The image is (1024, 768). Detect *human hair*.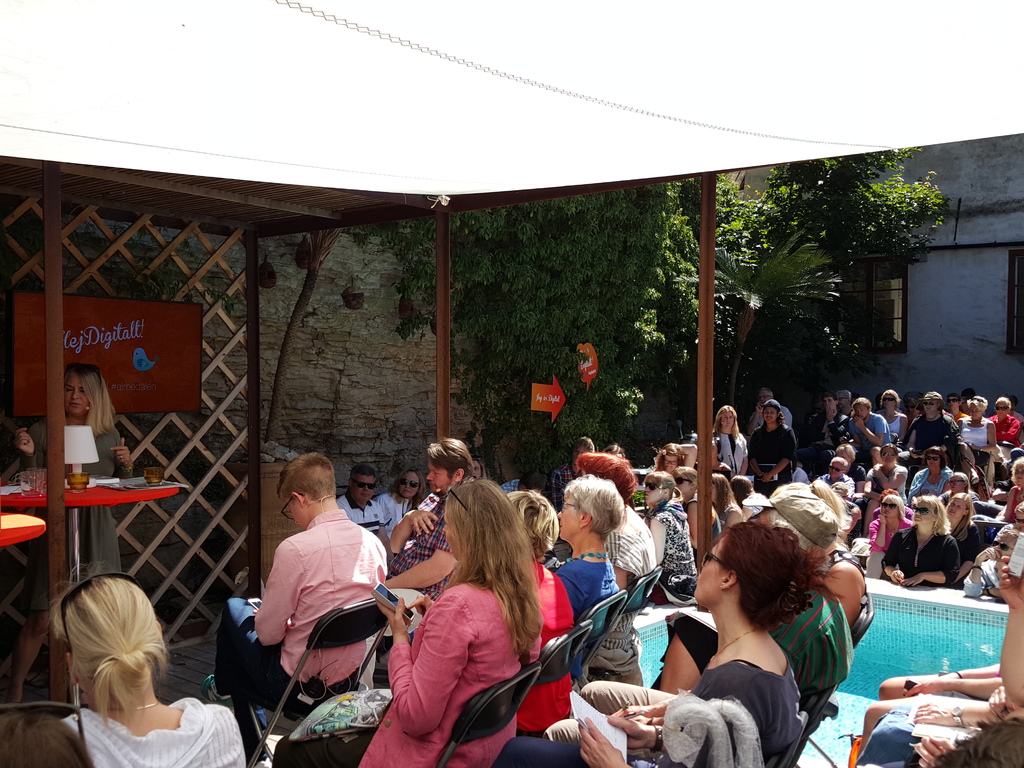
Detection: 657/444/680/456.
